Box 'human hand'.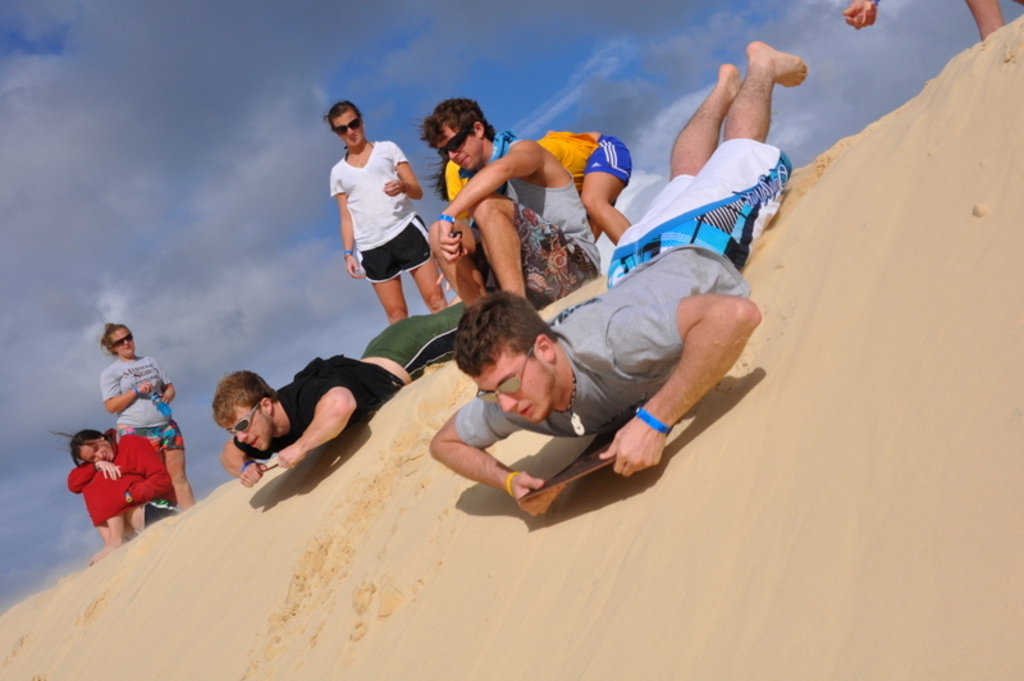
[x1=508, y1=470, x2=566, y2=516].
